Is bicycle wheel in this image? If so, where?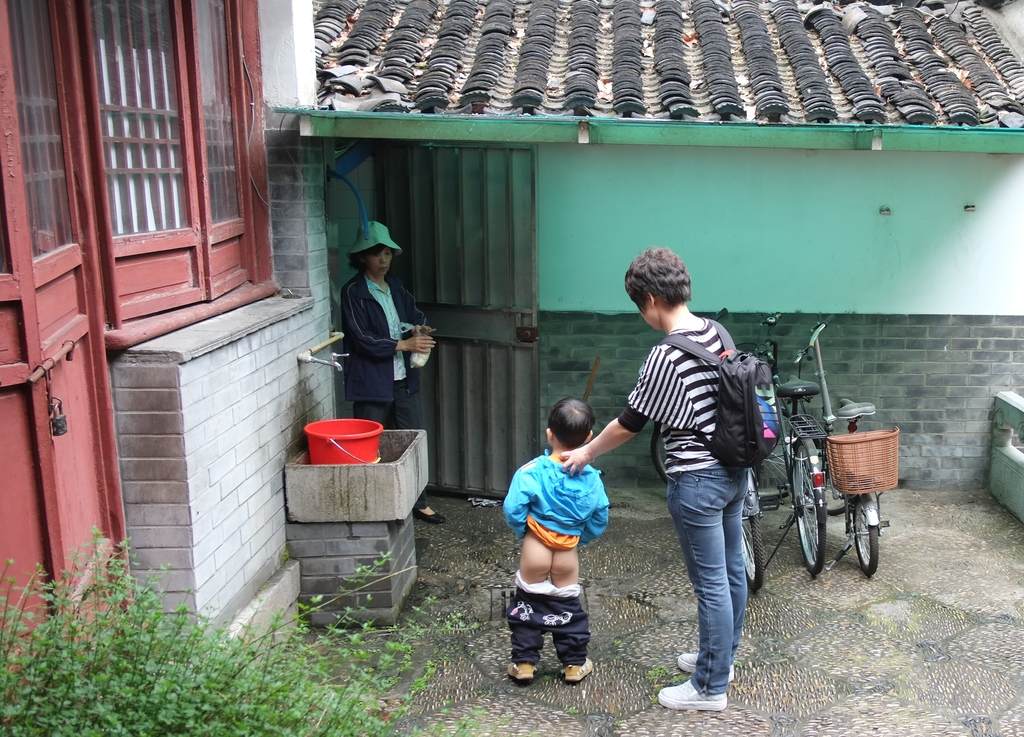
Yes, at 740 480 764 597.
